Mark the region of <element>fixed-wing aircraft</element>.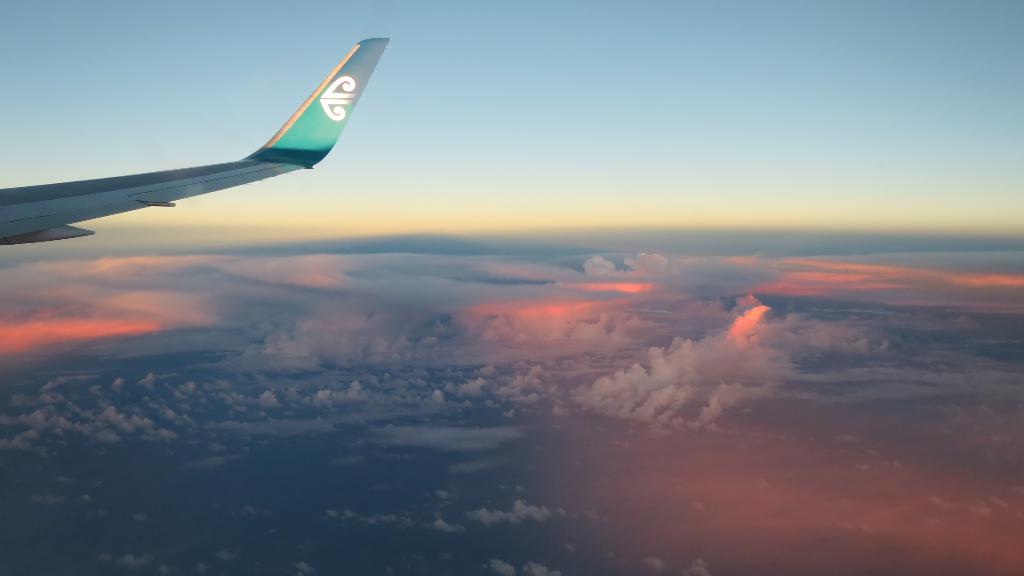
Region: {"x1": 3, "y1": 40, "x2": 385, "y2": 243}.
